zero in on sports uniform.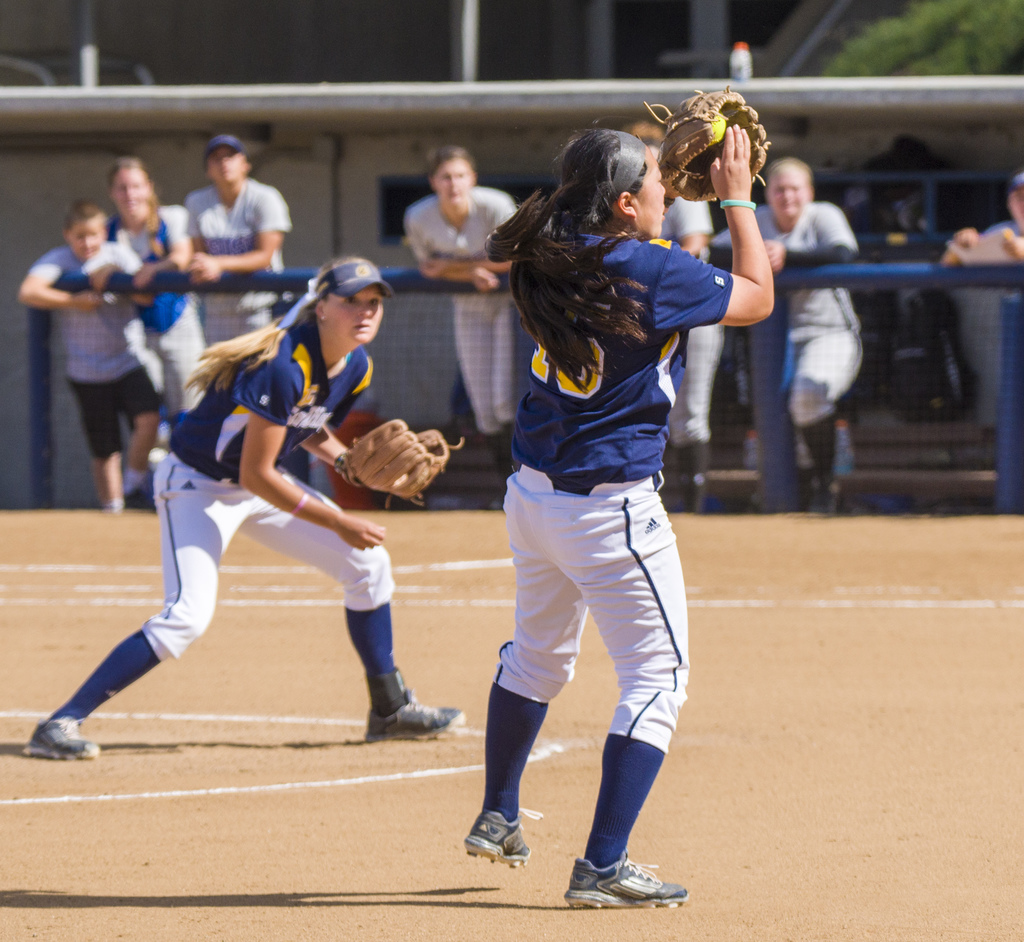
Zeroed in: 17 236 182 463.
